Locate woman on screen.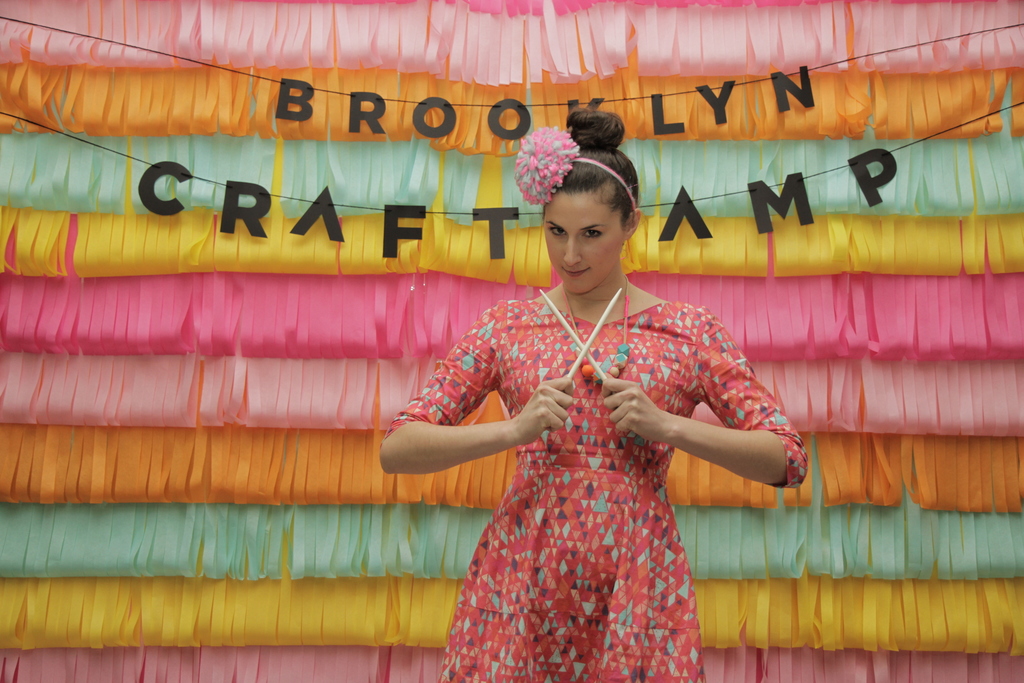
On screen at [x1=380, y1=108, x2=806, y2=682].
